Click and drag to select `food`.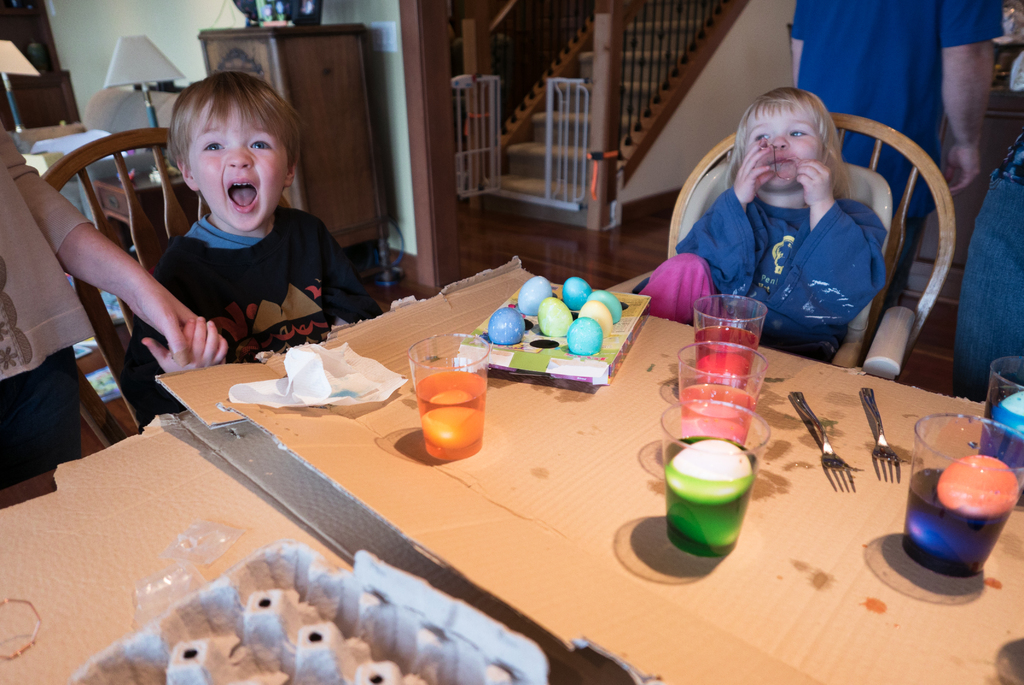
Selection: <box>517,273,552,317</box>.
